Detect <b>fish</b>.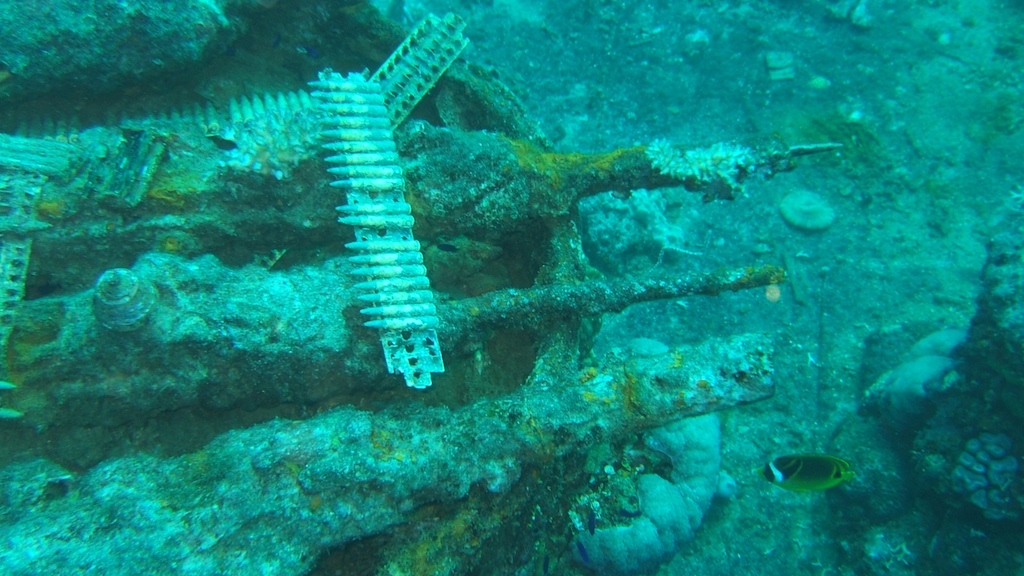
Detected at (756, 448, 855, 497).
